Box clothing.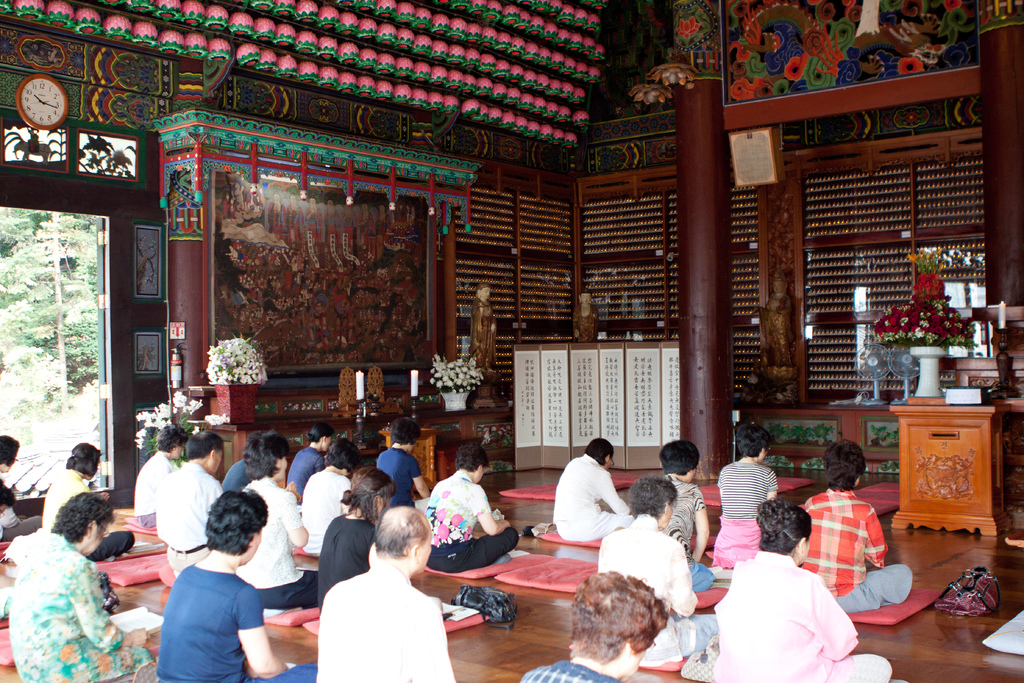
rect(554, 452, 637, 542).
